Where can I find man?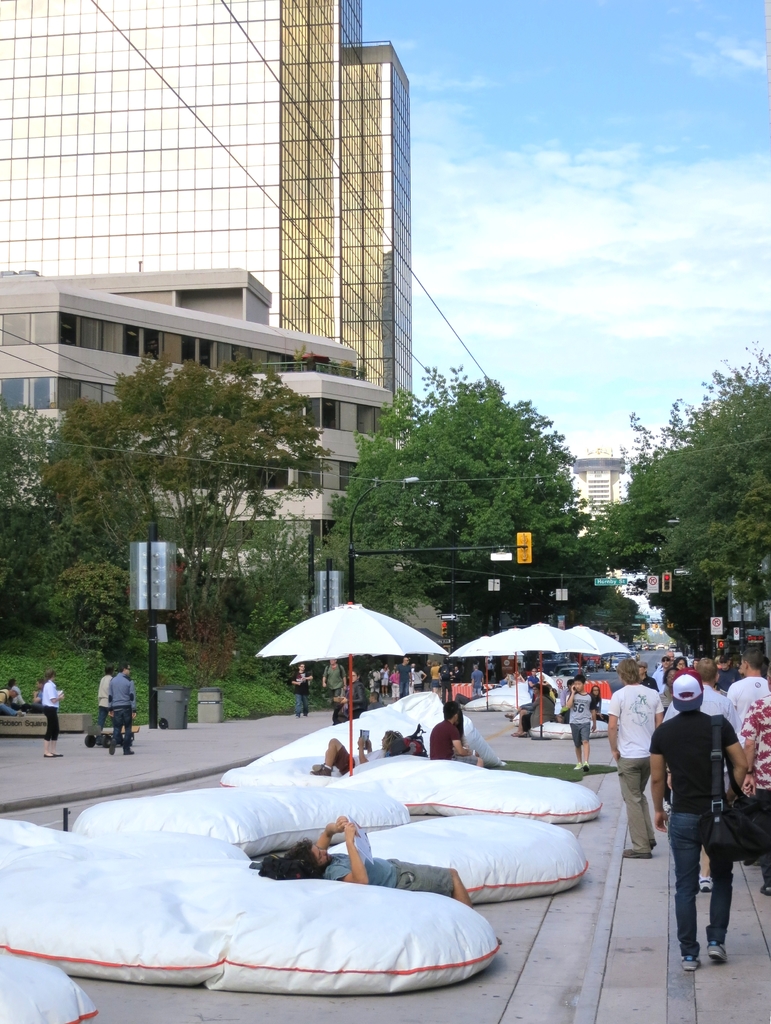
You can find it at {"x1": 565, "y1": 677, "x2": 597, "y2": 771}.
